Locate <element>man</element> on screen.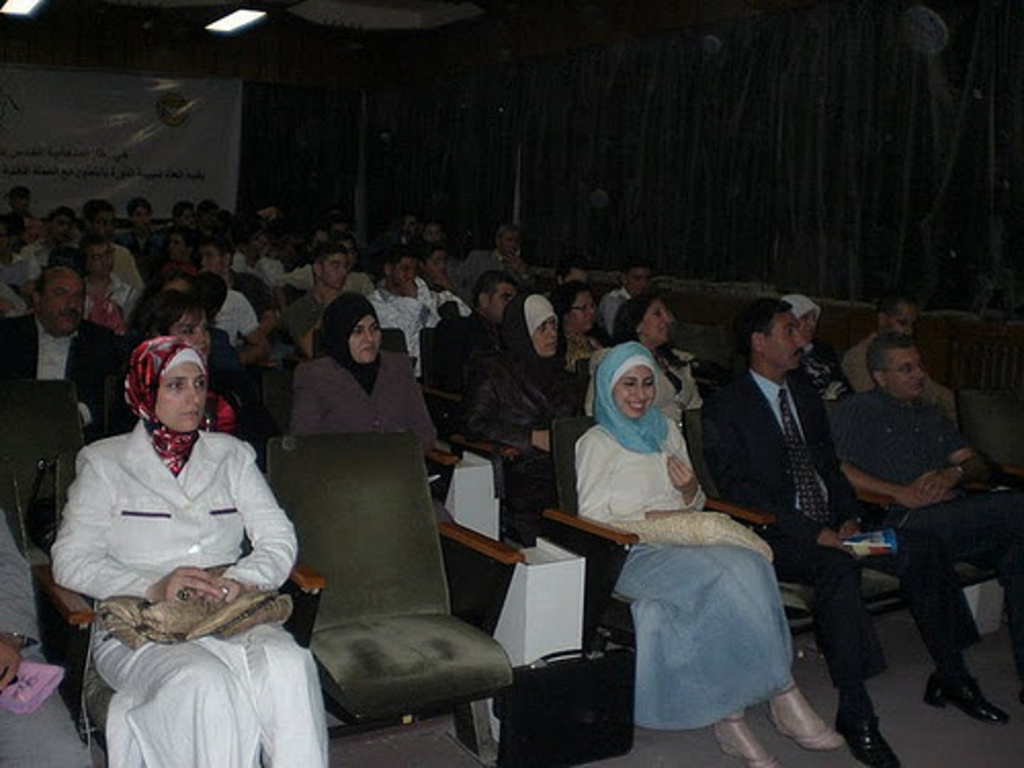
On screen at rect(170, 227, 190, 279).
